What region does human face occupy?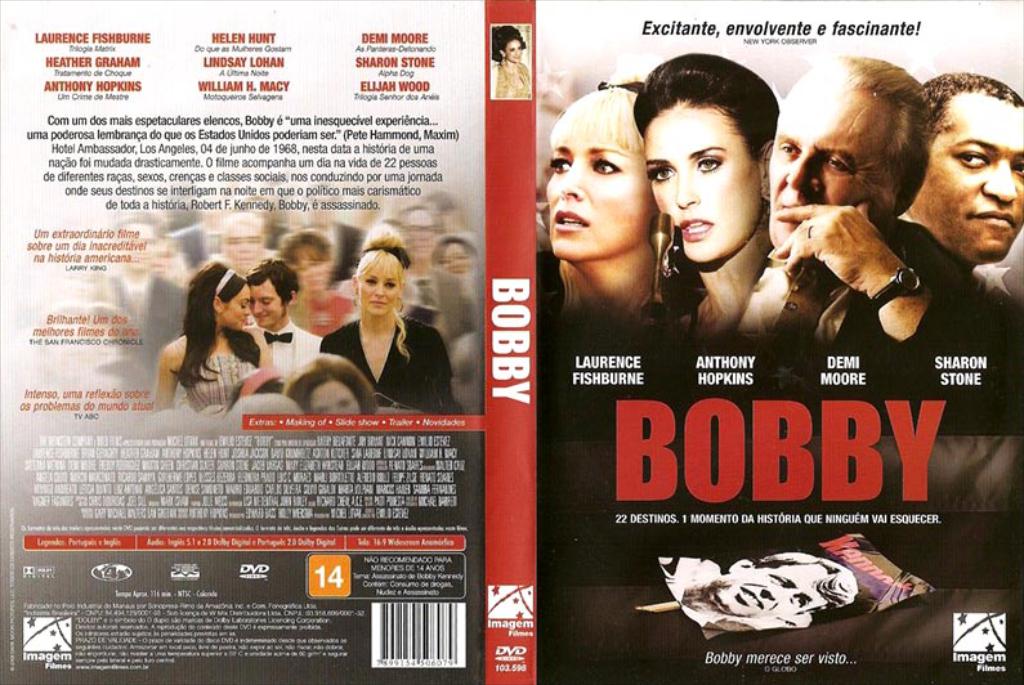
<box>769,90,890,245</box>.
